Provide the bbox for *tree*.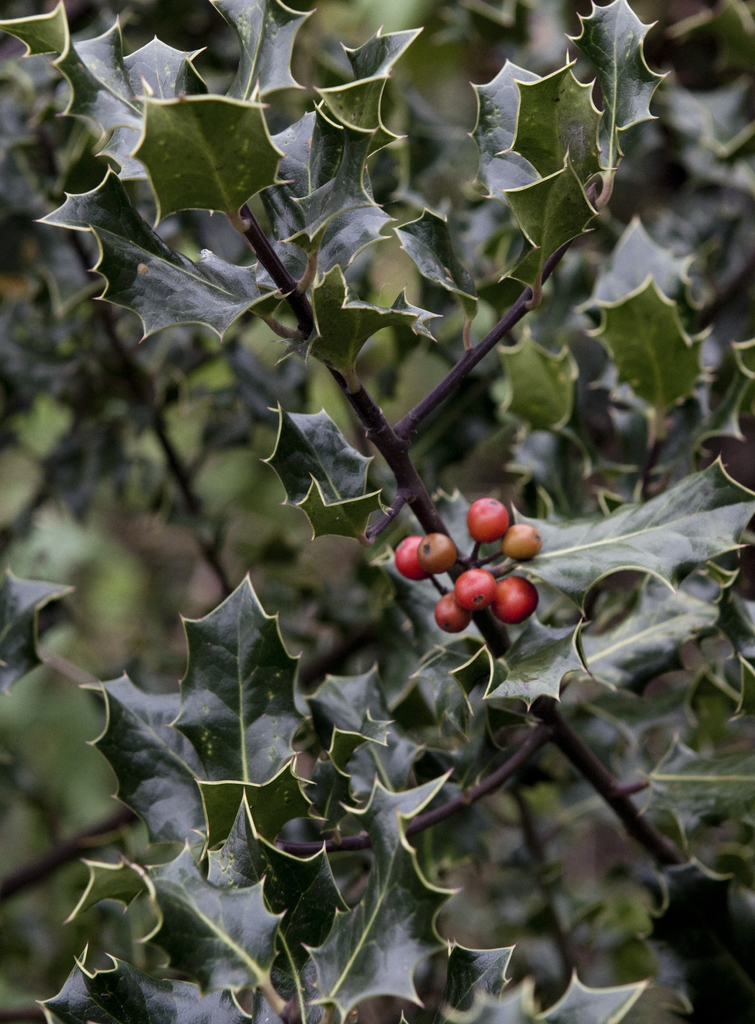
bbox=[0, 0, 754, 1023].
